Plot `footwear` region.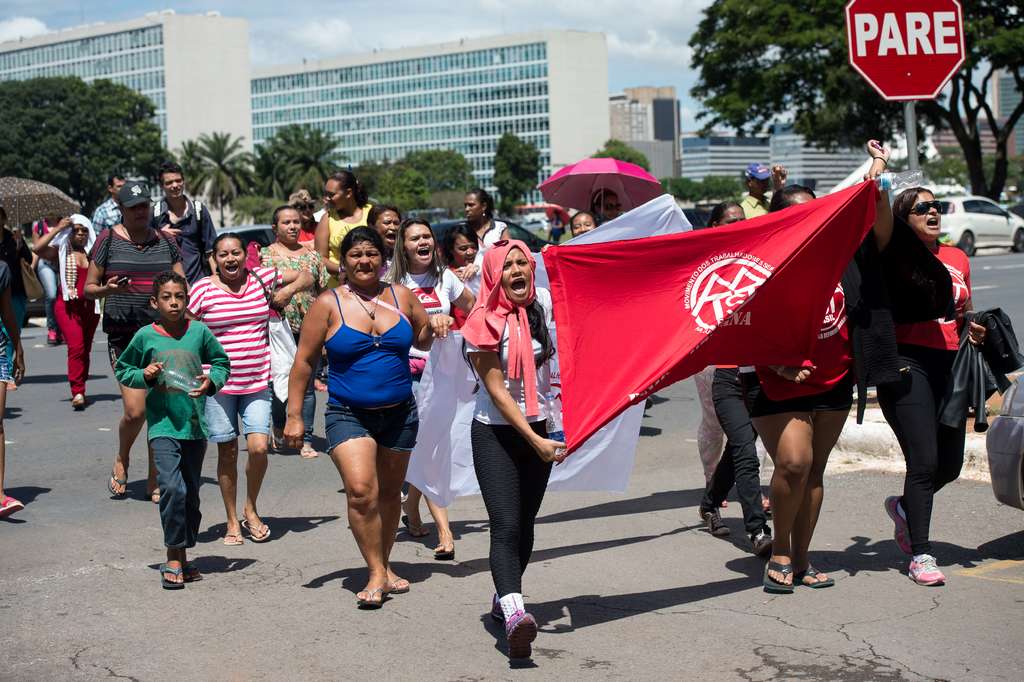
Plotted at (705, 508, 735, 539).
